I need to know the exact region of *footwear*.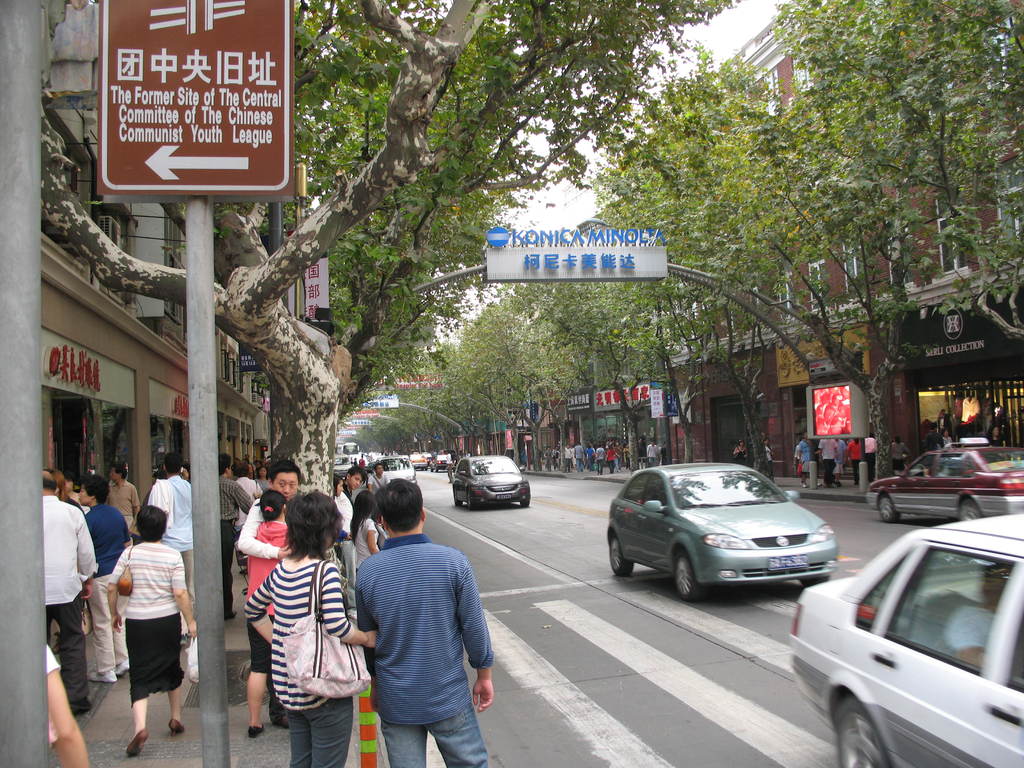
Region: Rect(128, 727, 148, 756).
